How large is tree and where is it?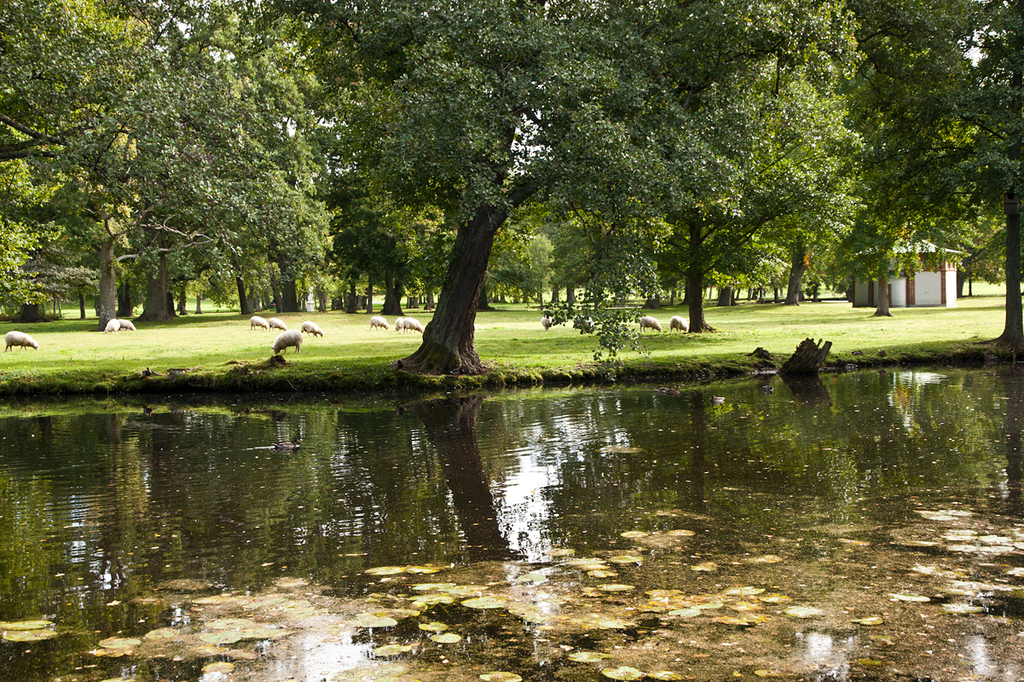
Bounding box: (x1=0, y1=0, x2=149, y2=320).
